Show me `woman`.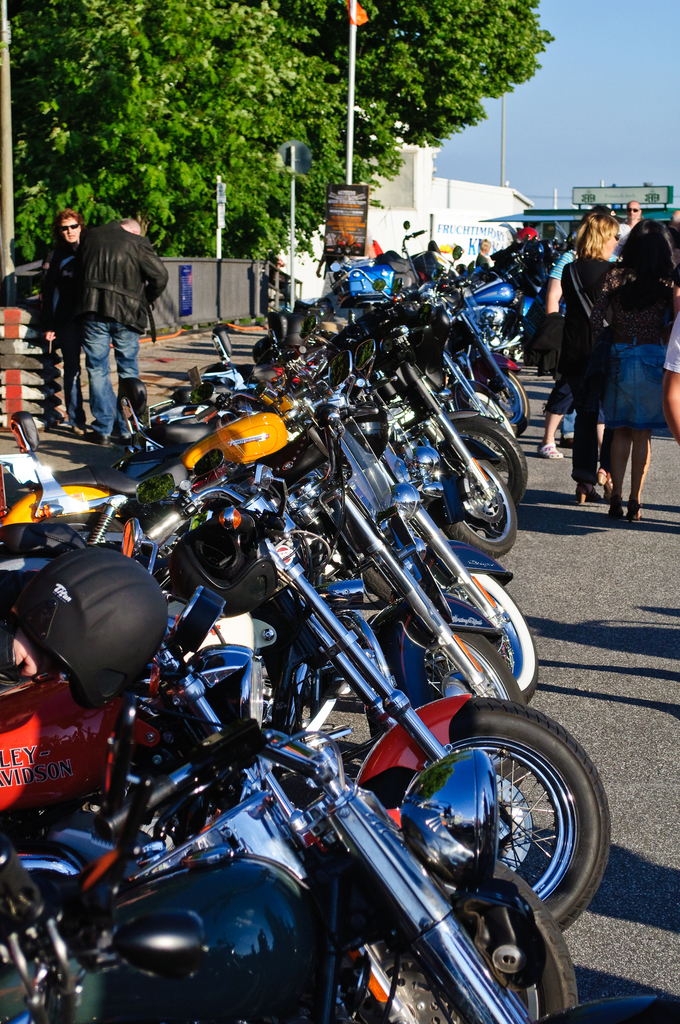
`woman` is here: crop(543, 212, 616, 458).
